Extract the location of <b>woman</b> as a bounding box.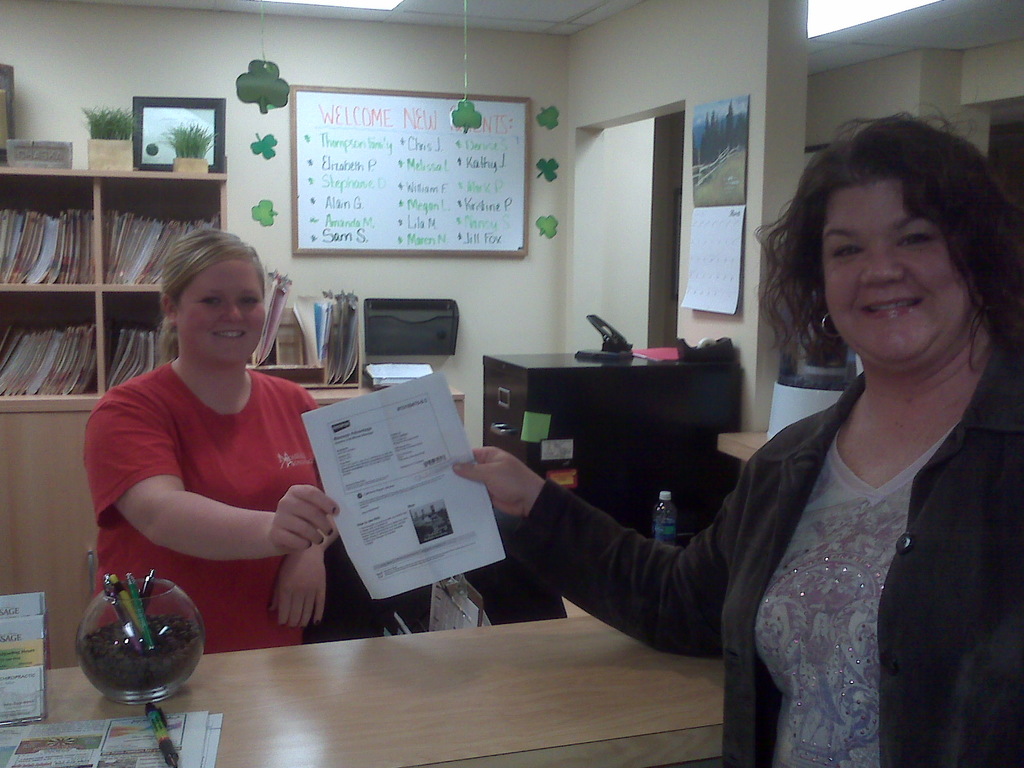
Rect(679, 93, 1023, 767).
